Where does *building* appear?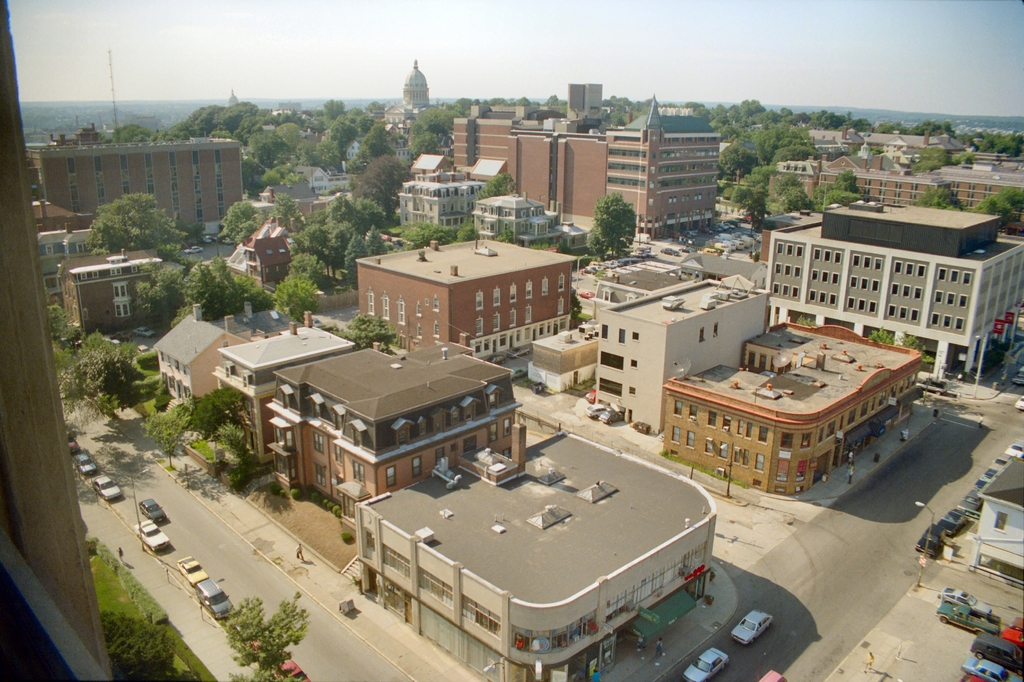
Appears at locate(453, 81, 718, 239).
